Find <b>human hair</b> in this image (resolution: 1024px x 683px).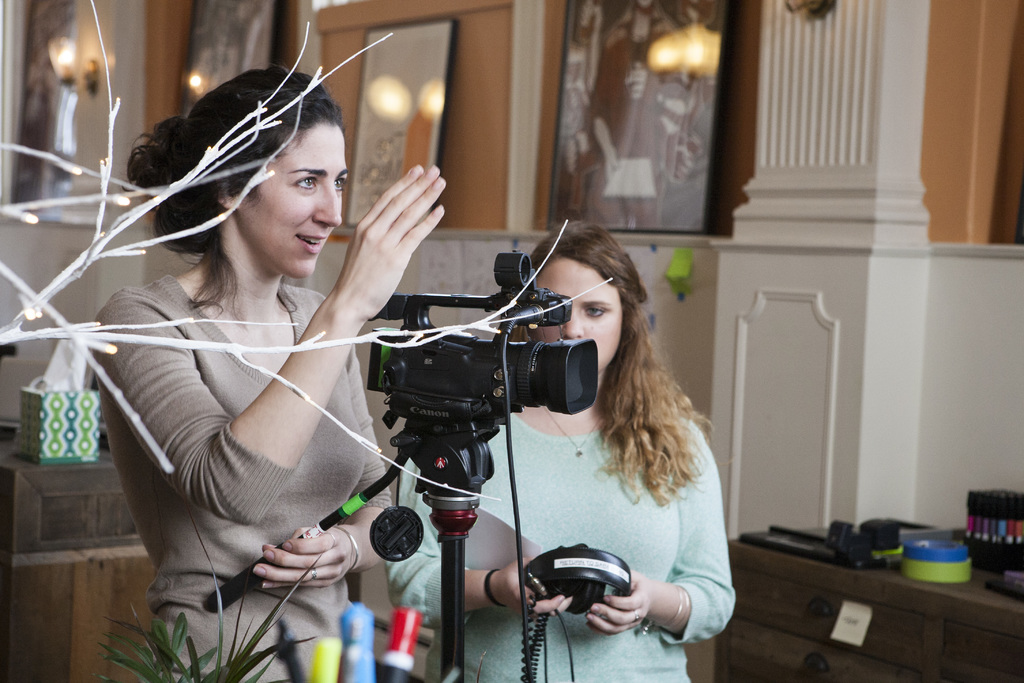
BBox(525, 217, 717, 507).
